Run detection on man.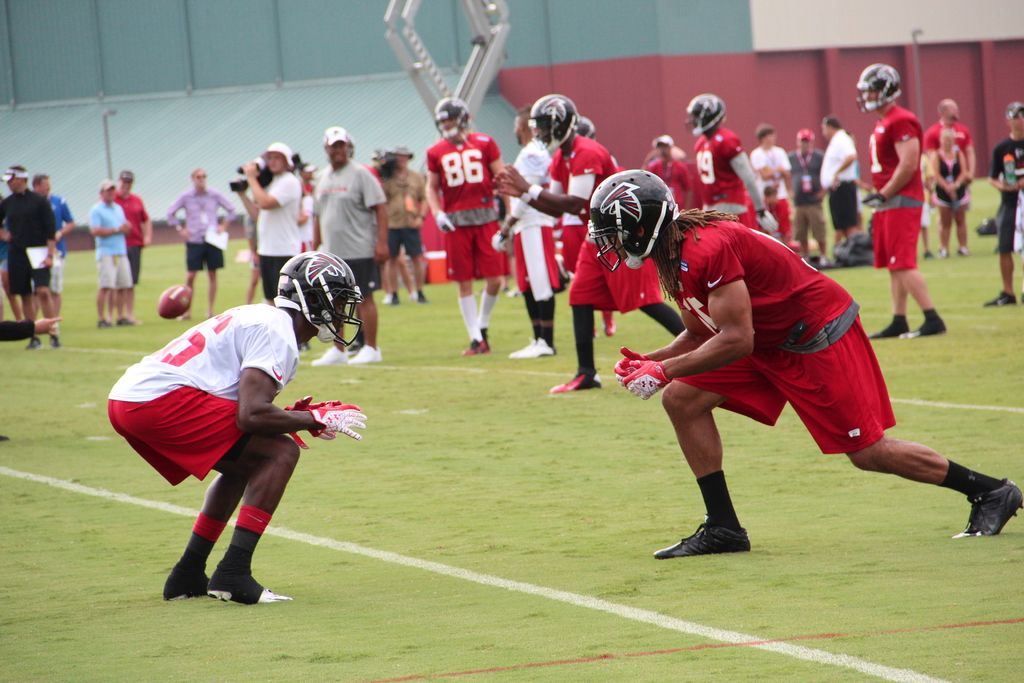
Result: detection(0, 160, 63, 348).
